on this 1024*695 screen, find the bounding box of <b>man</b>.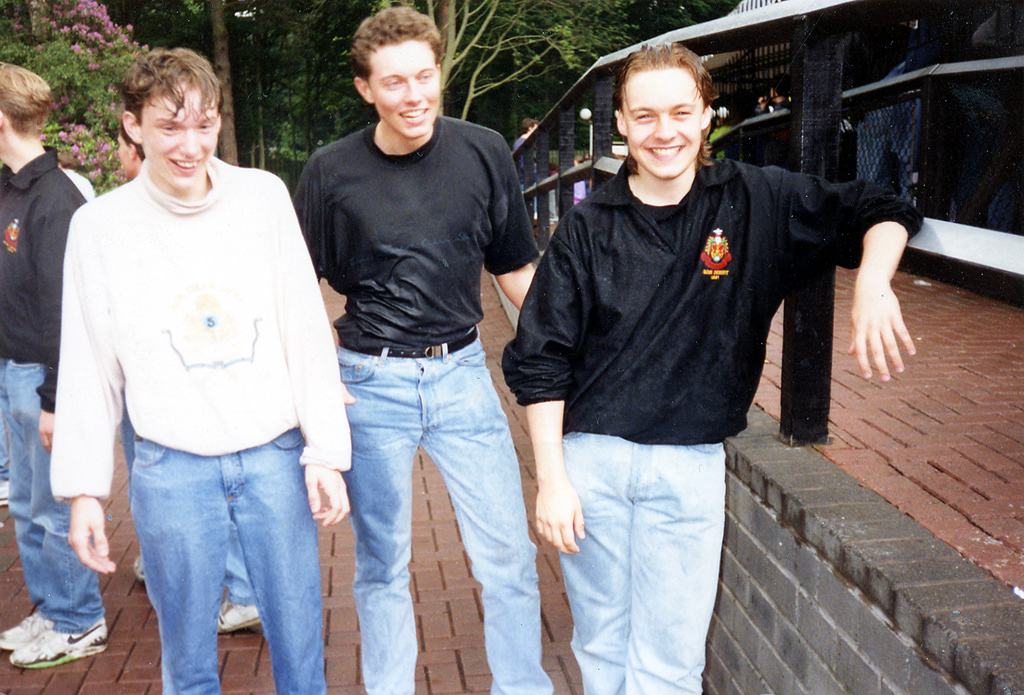
Bounding box: rect(48, 45, 355, 694).
